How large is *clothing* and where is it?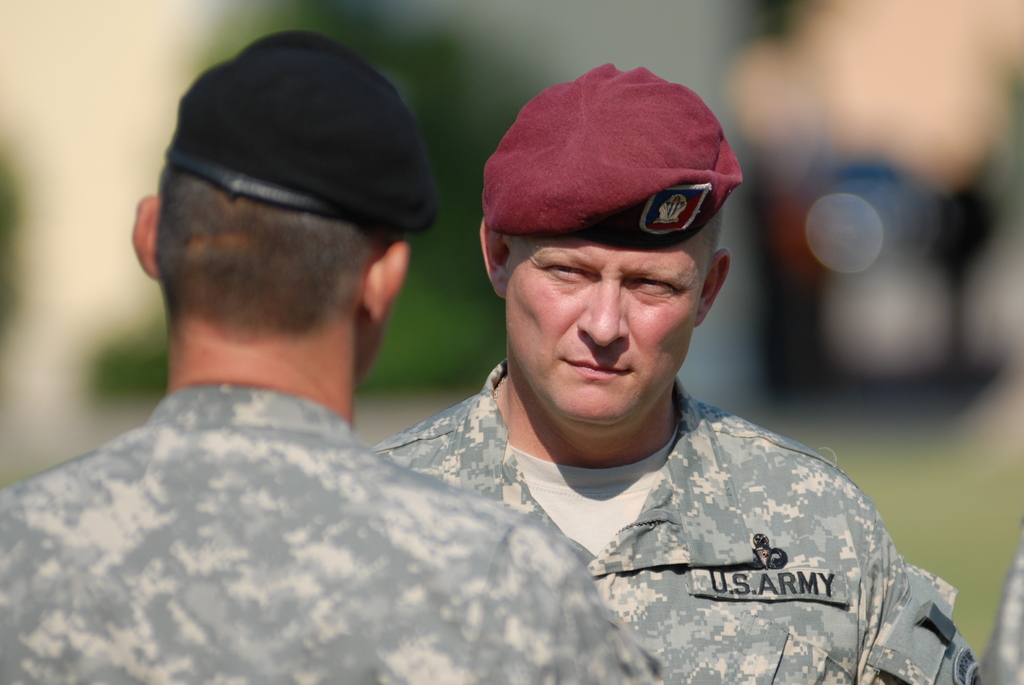
Bounding box: {"left": 0, "top": 379, "right": 668, "bottom": 684}.
